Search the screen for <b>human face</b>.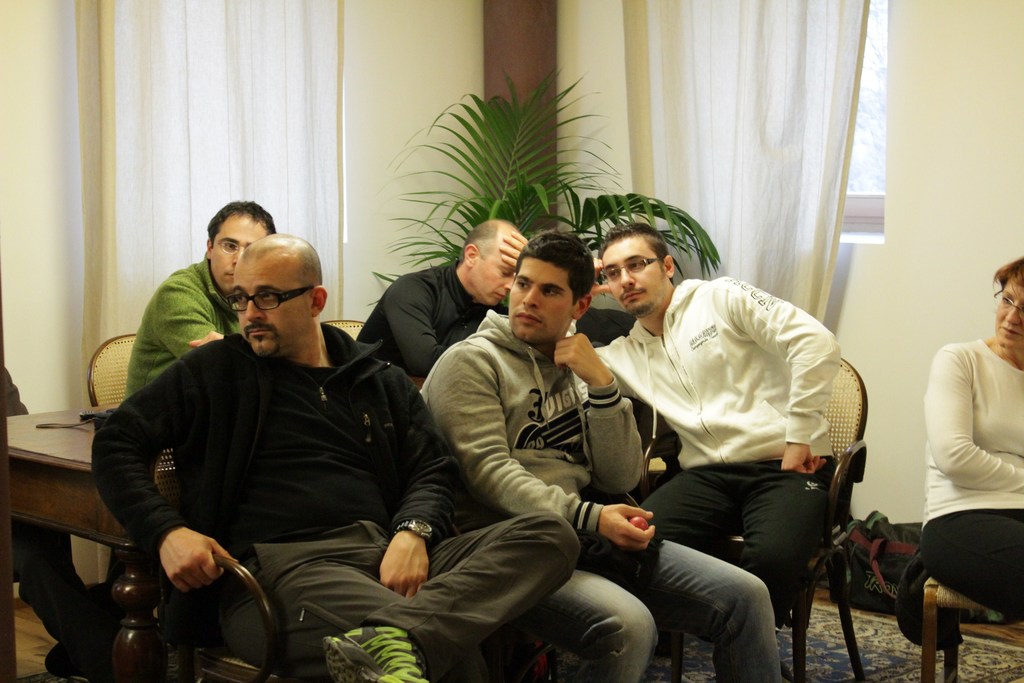
Found at box(995, 286, 1023, 359).
